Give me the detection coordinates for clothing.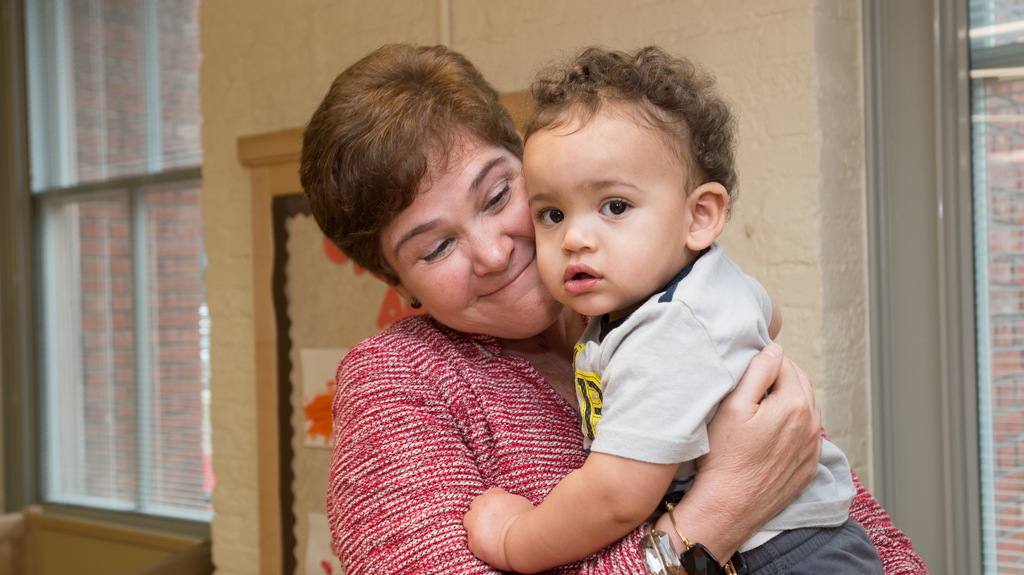
[x1=321, y1=320, x2=927, y2=574].
